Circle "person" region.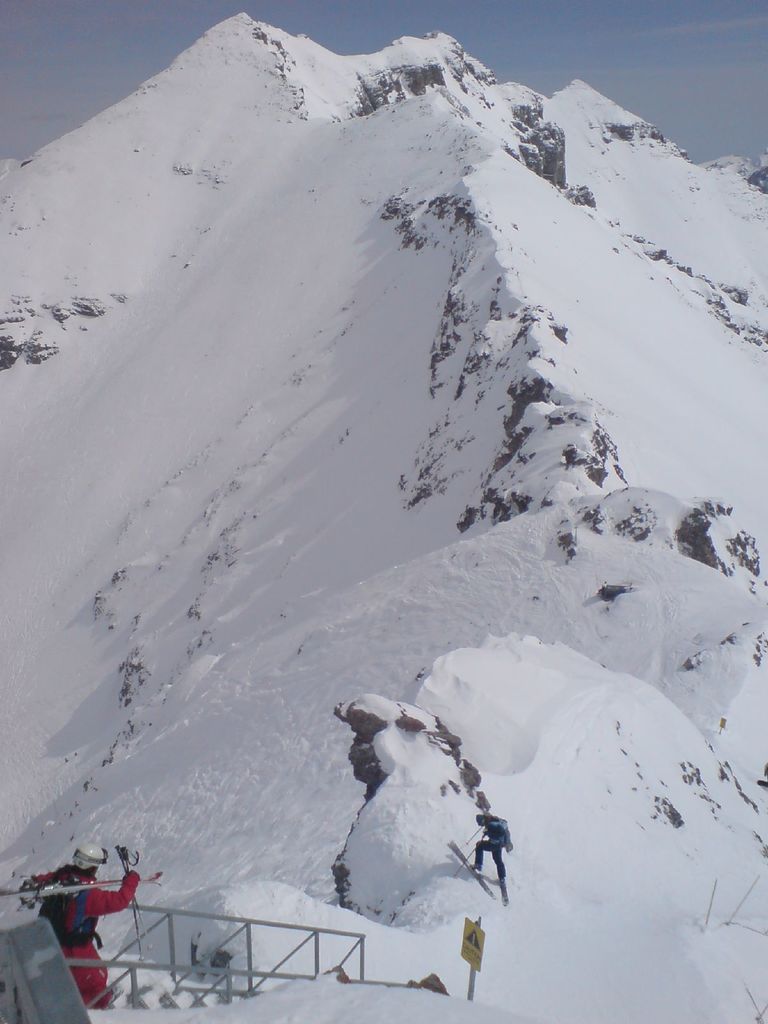
Region: (18,838,149,1013).
